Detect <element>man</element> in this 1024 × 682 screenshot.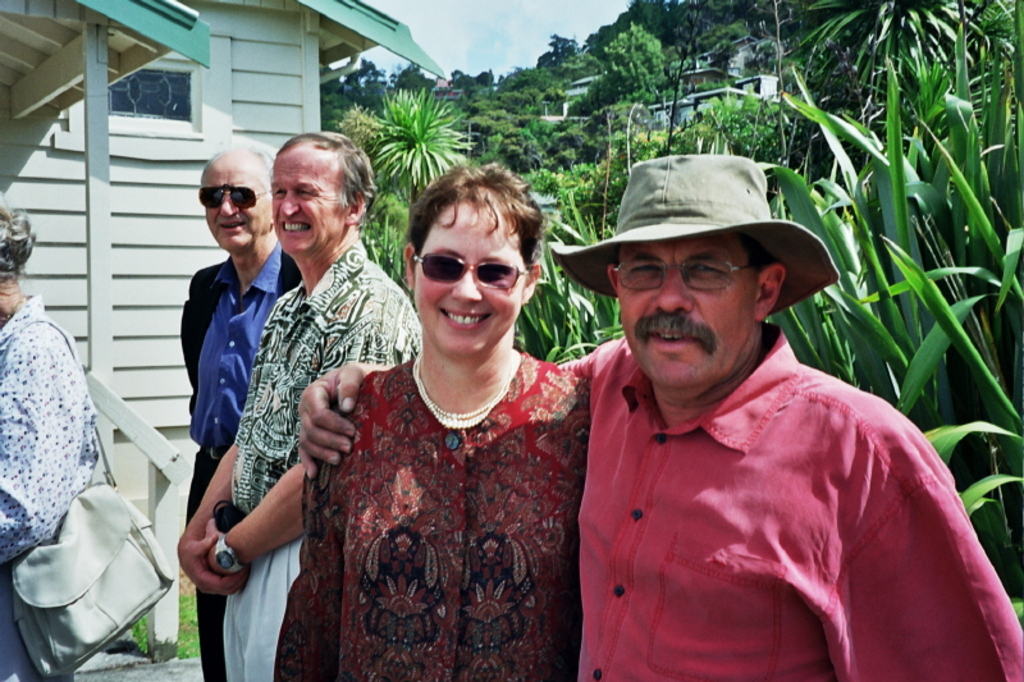
Detection: pyautogui.locateOnScreen(293, 152, 1023, 681).
